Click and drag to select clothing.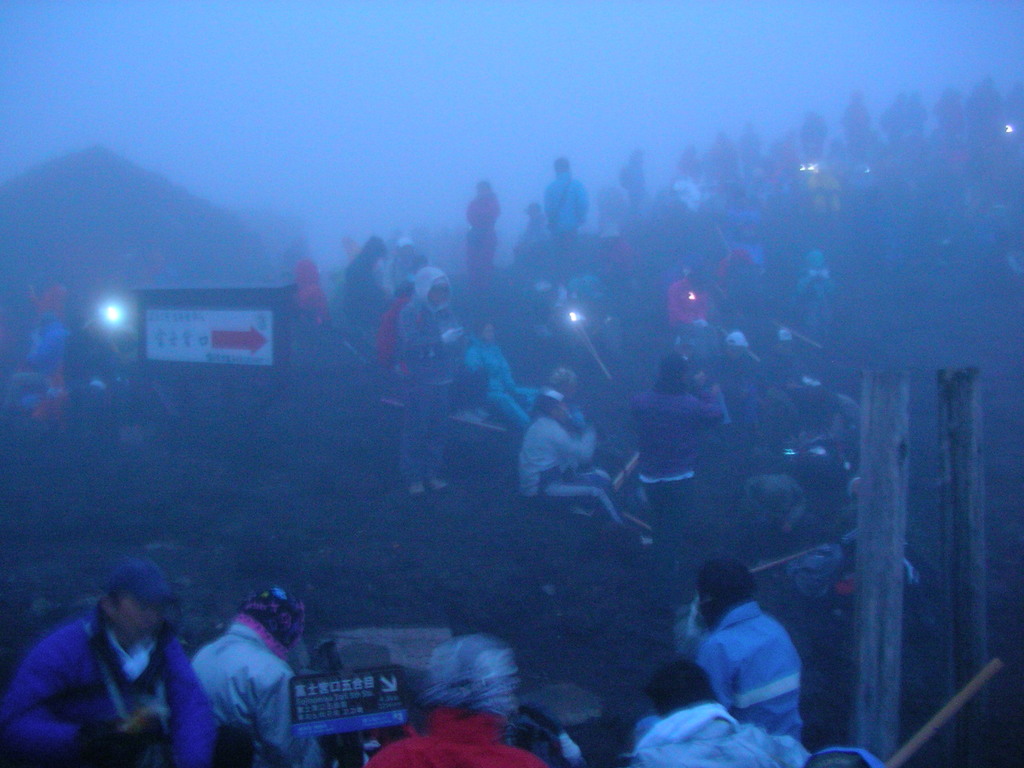
Selection: bbox=(375, 701, 548, 767).
